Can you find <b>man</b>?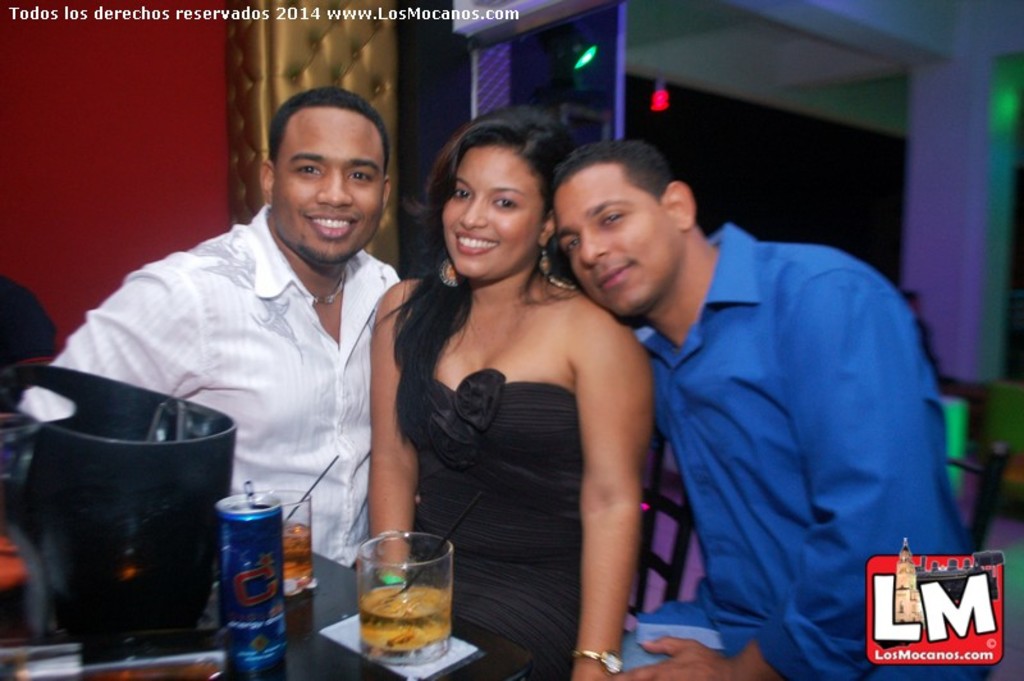
Yes, bounding box: left=552, top=122, right=956, bottom=666.
